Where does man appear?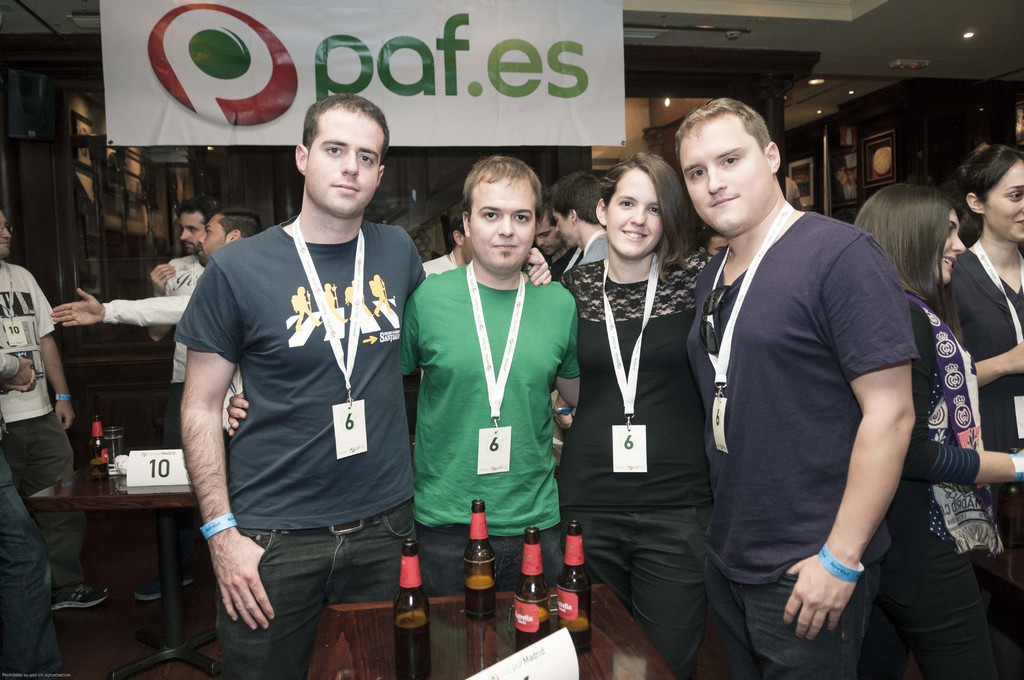
Appears at pyautogui.locateOnScreen(5, 211, 91, 551).
